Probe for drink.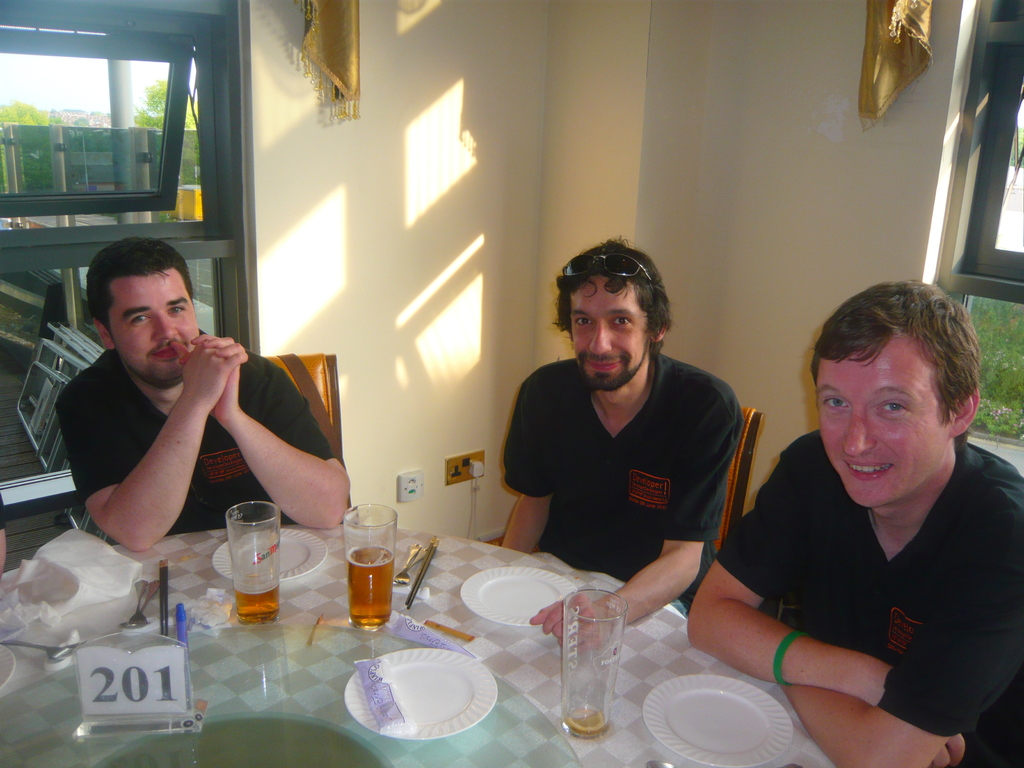
Probe result: 332,530,401,638.
